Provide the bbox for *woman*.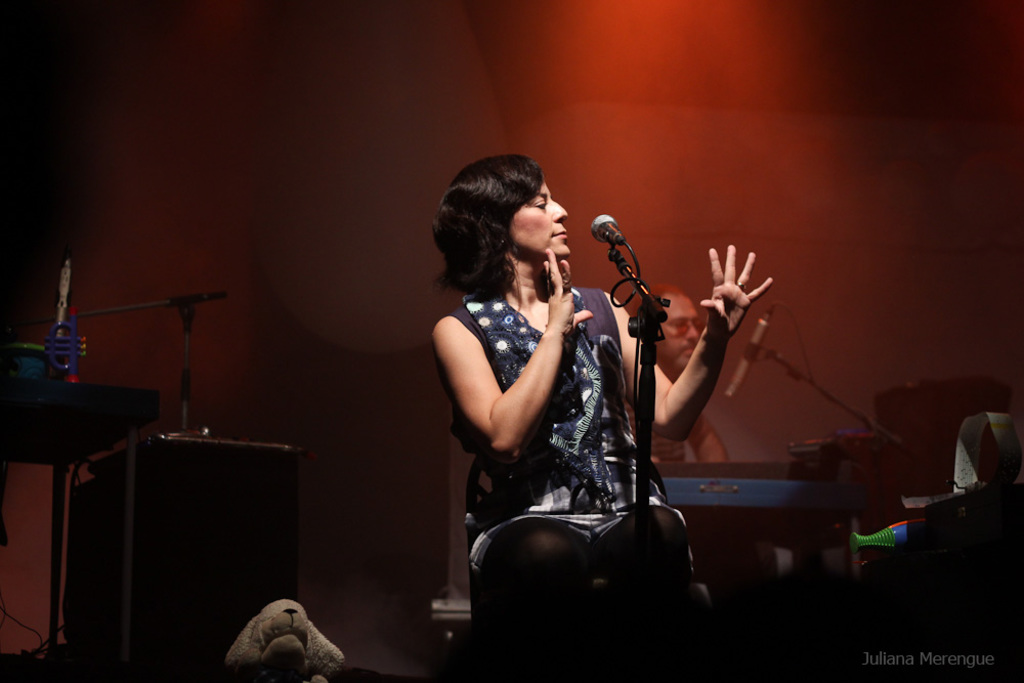
l=424, t=150, r=695, b=640.
